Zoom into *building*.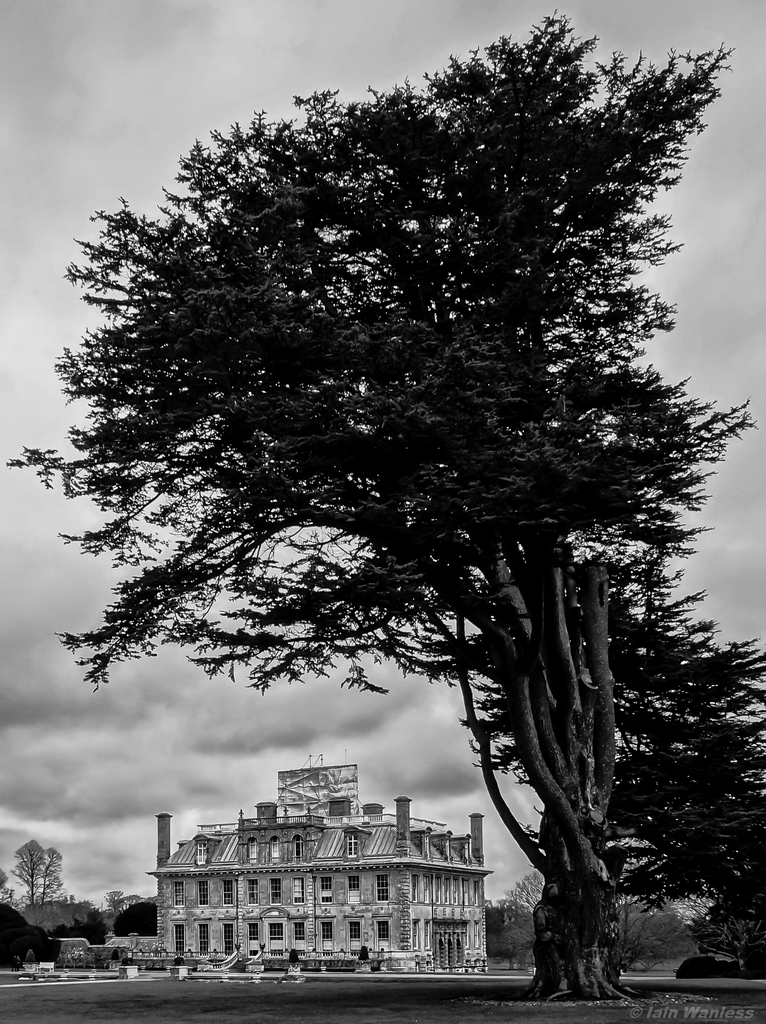
Zoom target: (146, 753, 498, 975).
